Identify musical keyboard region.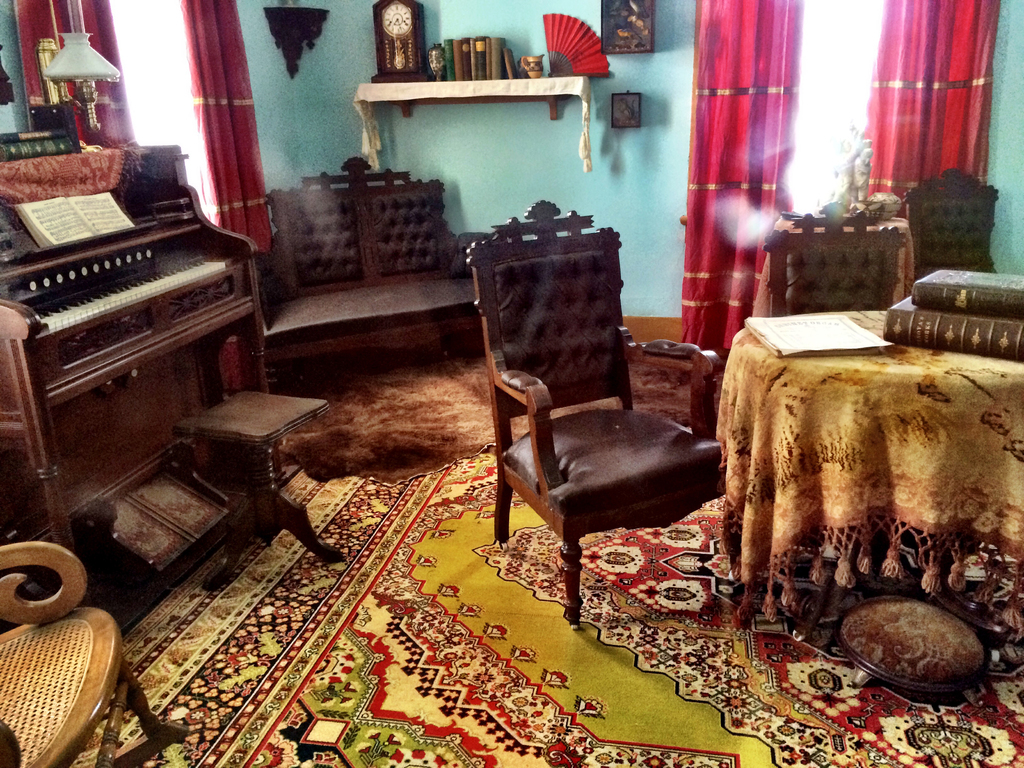
Region: [x1=1, y1=173, x2=263, y2=540].
